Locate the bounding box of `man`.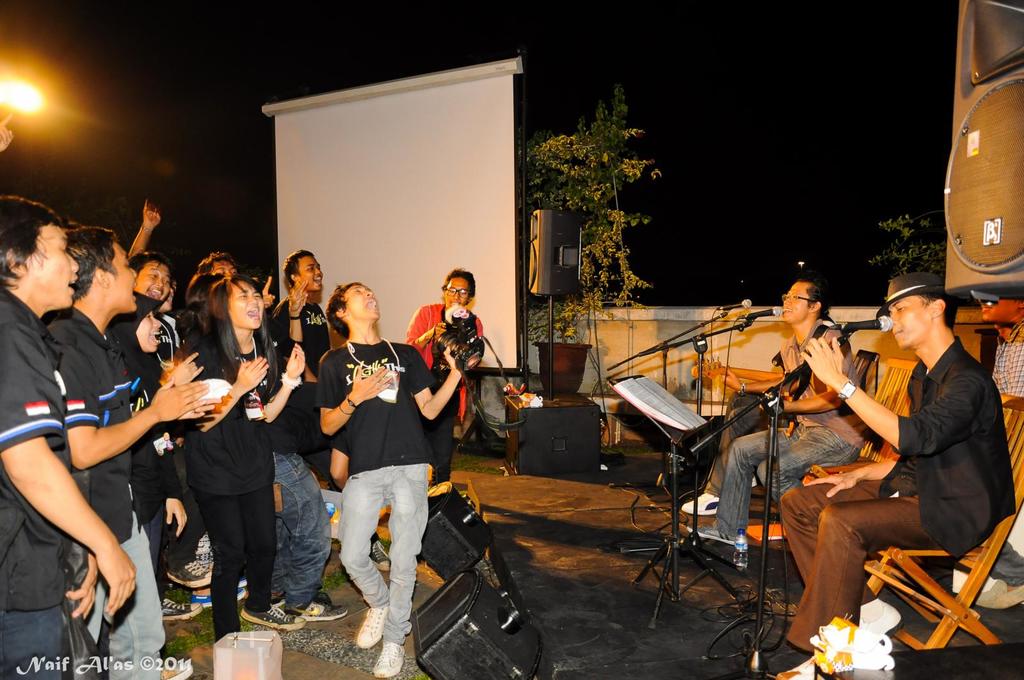
Bounding box: Rect(43, 228, 211, 679).
